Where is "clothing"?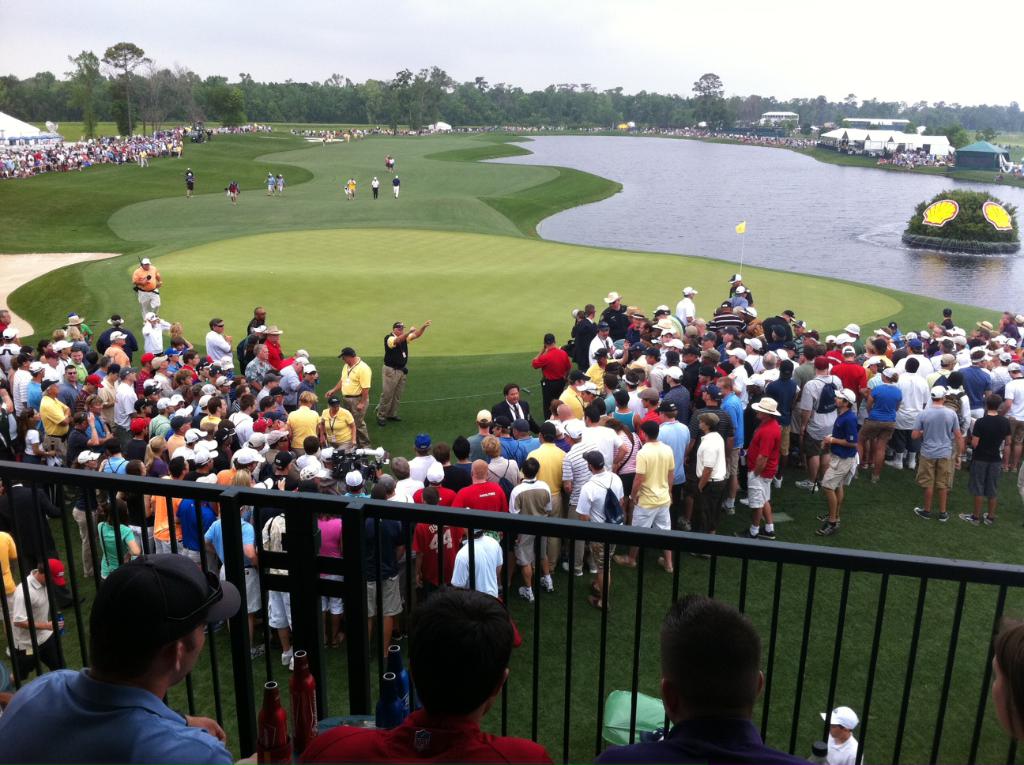
[x1=817, y1=738, x2=864, y2=764].
